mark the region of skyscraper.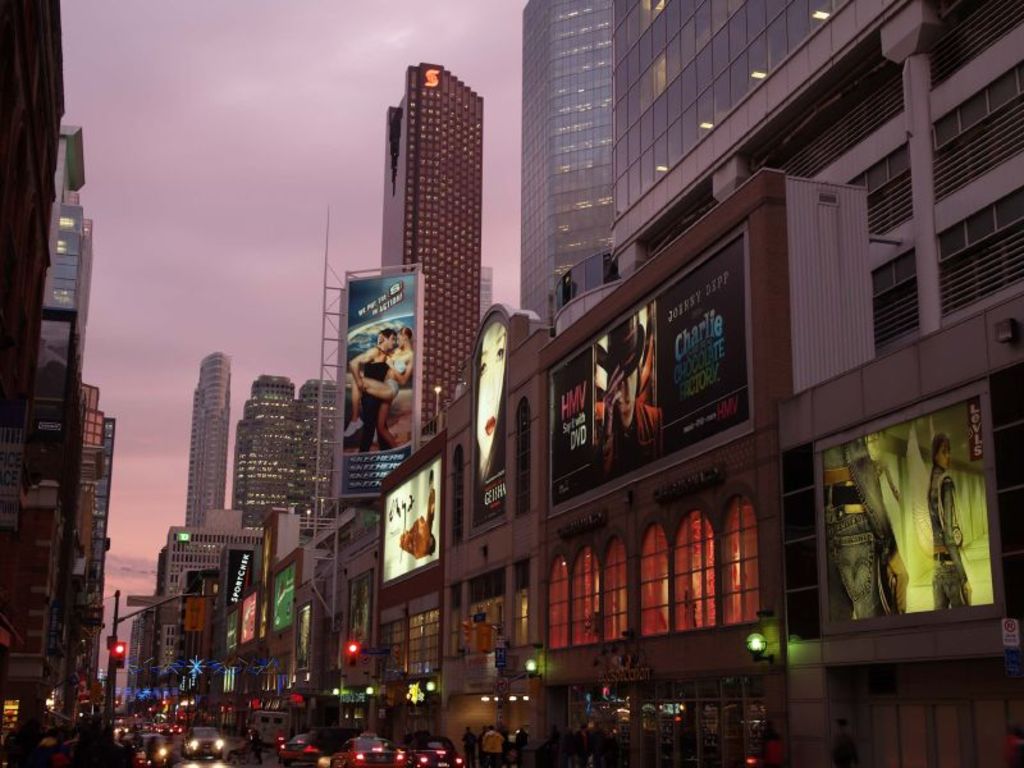
Region: <bbox>186, 351, 225, 531</bbox>.
